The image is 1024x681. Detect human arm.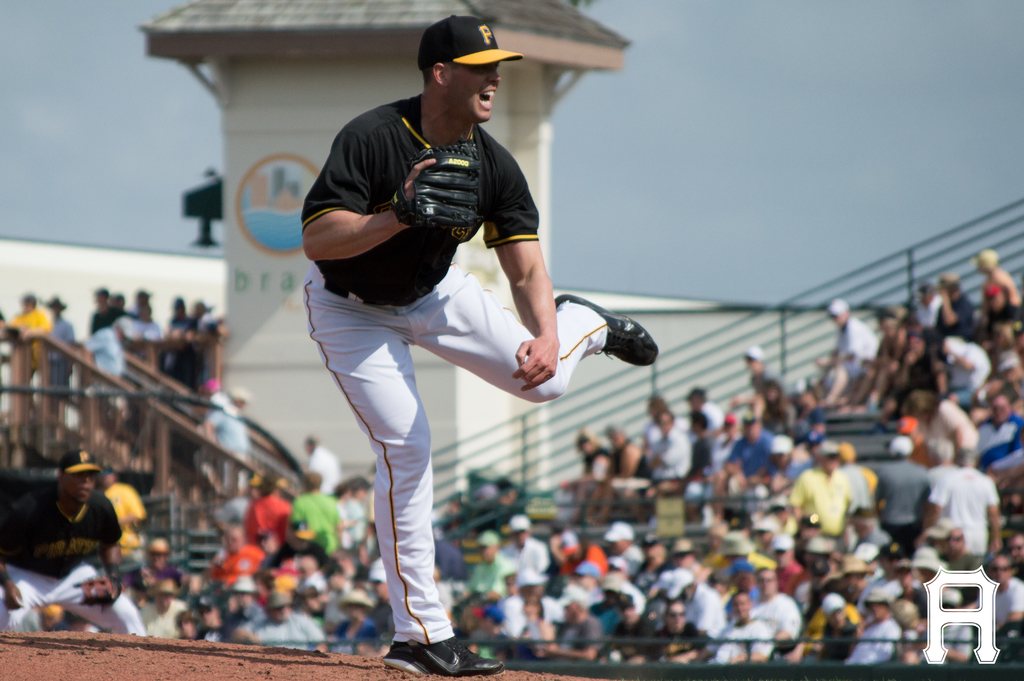
Detection: (x1=93, y1=505, x2=117, y2=602).
